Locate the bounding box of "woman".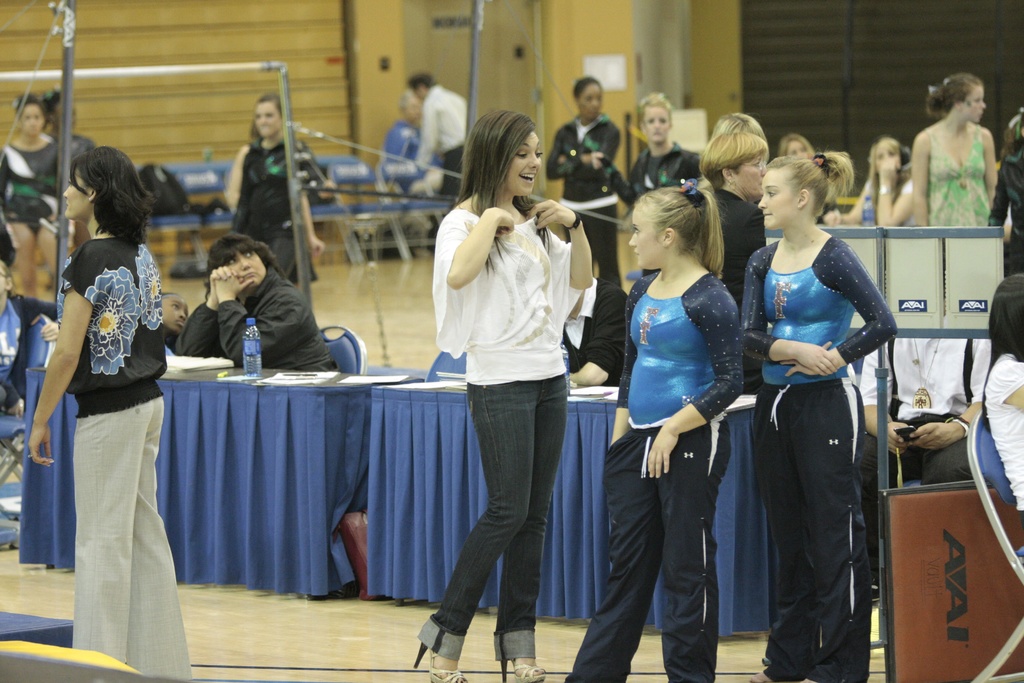
Bounding box: crop(589, 89, 714, 294).
